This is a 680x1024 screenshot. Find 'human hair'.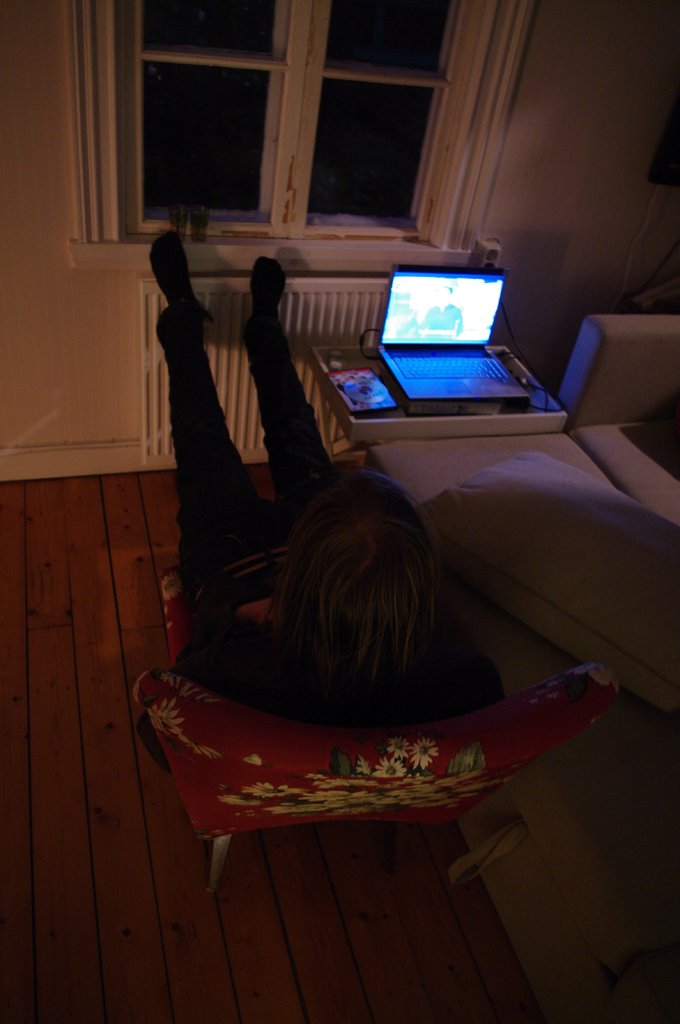
Bounding box: region(209, 458, 480, 720).
